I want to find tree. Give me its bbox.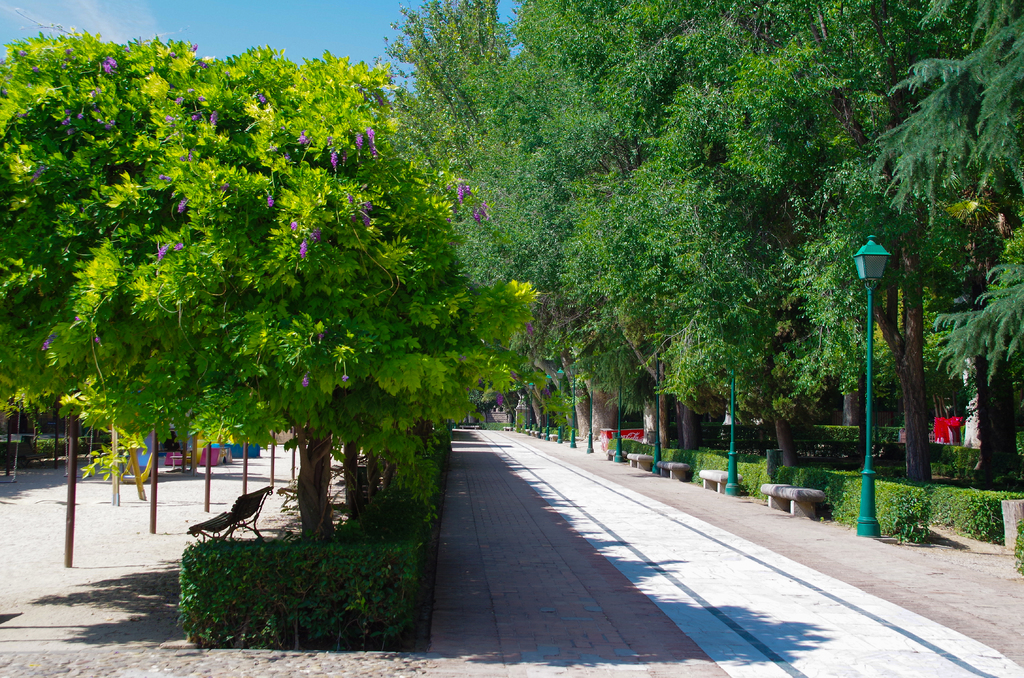
crop(682, 0, 847, 468).
